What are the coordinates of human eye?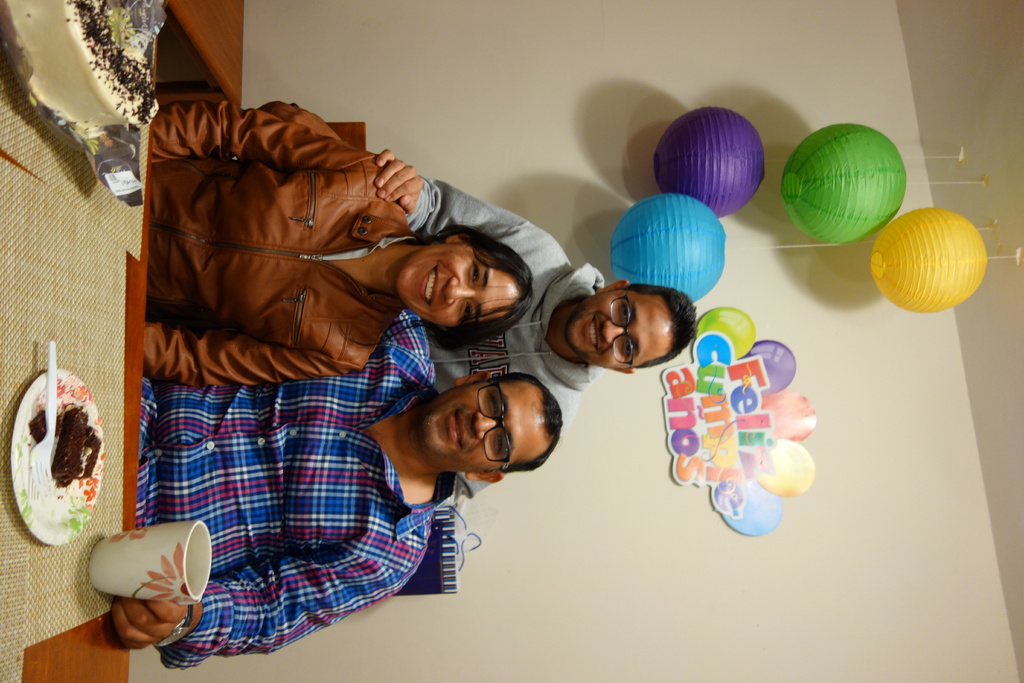
locate(488, 429, 506, 459).
